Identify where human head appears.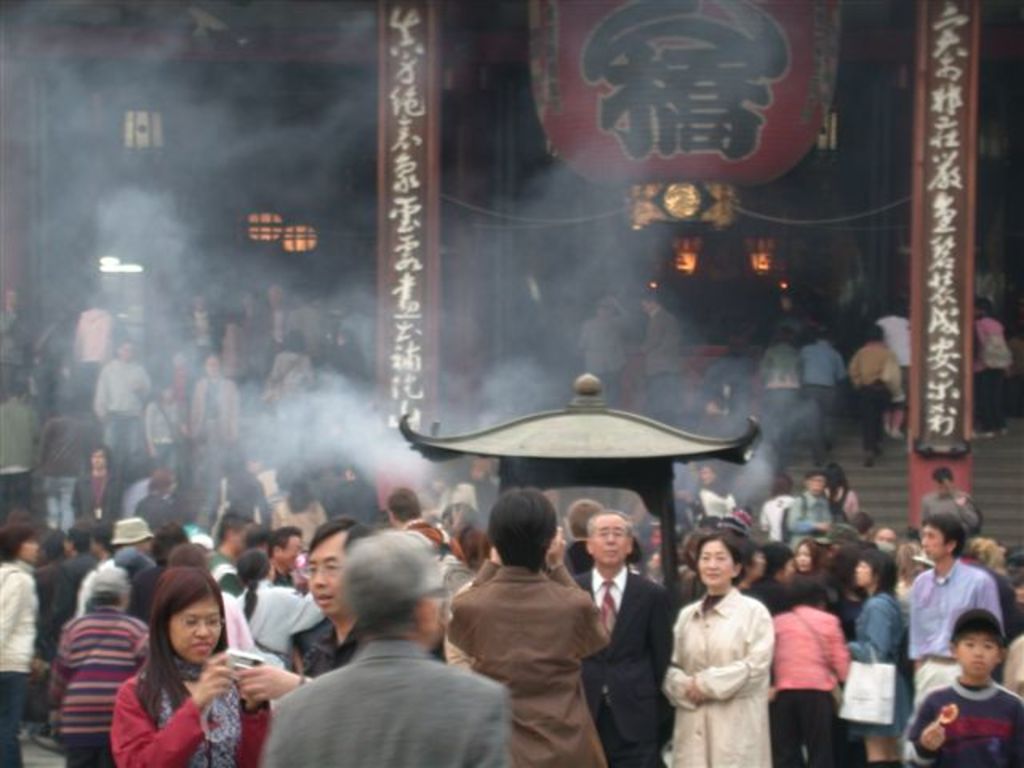
Appears at <region>264, 285, 285, 304</region>.
